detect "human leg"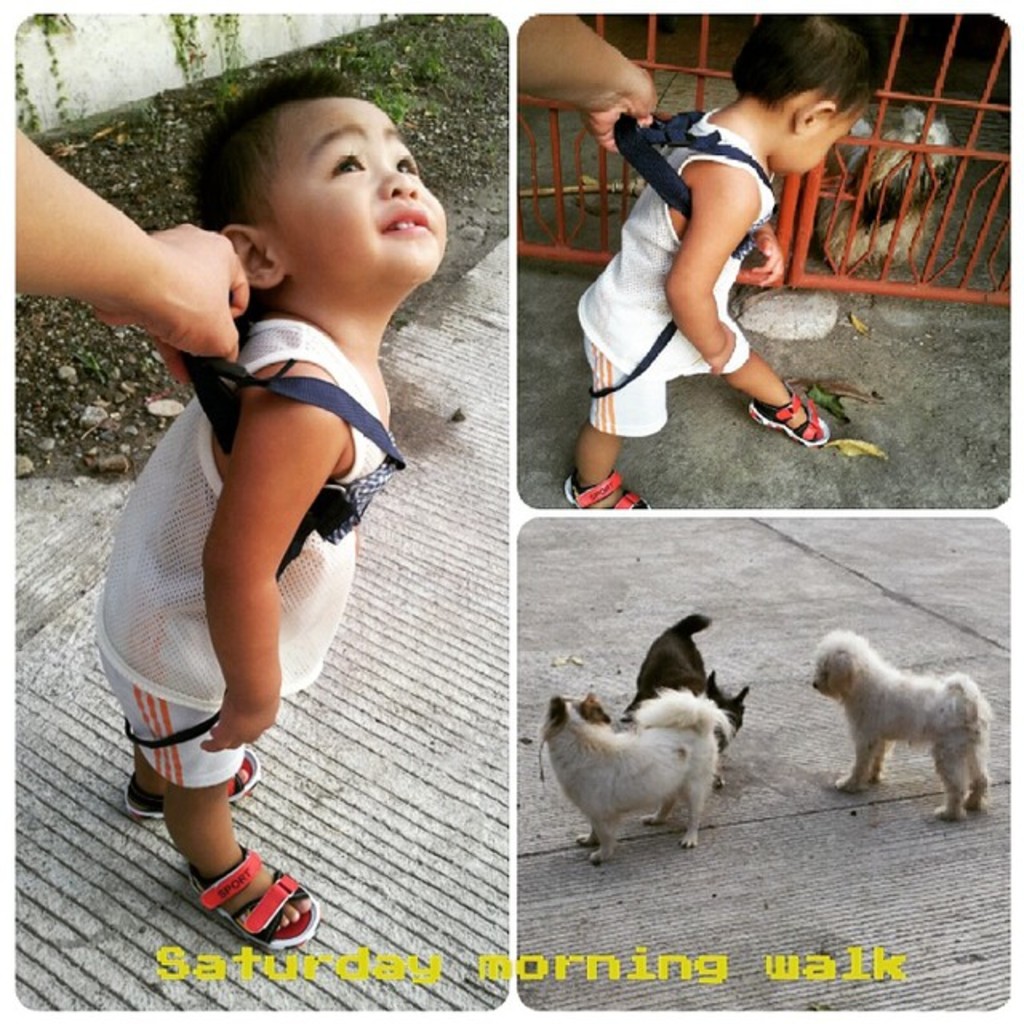
(106,632,312,950)
